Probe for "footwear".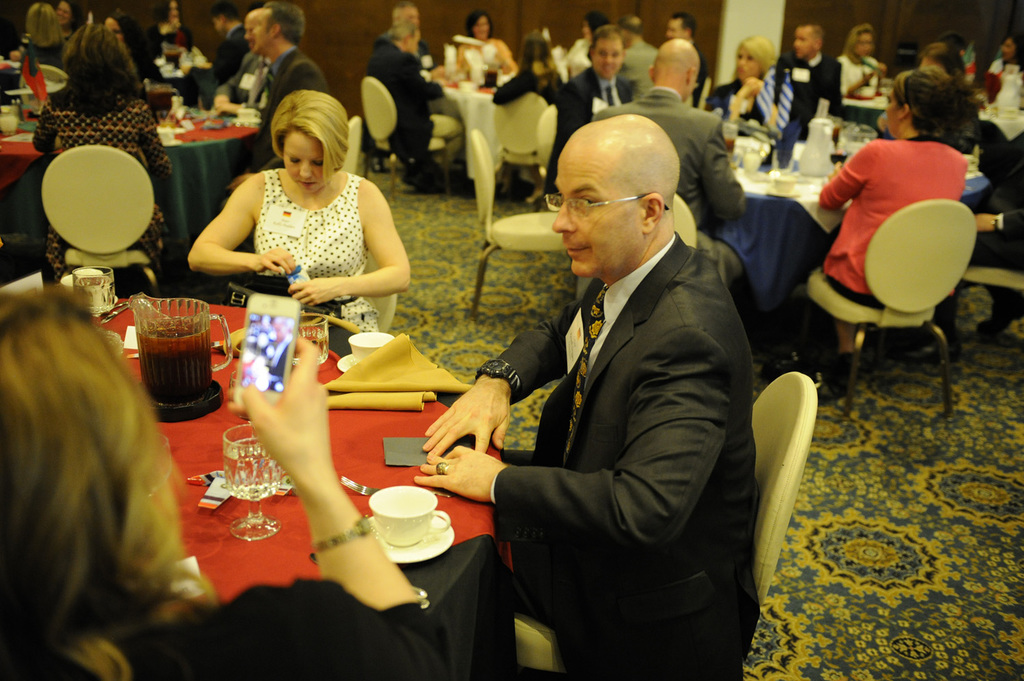
Probe result: 372/156/384/167.
